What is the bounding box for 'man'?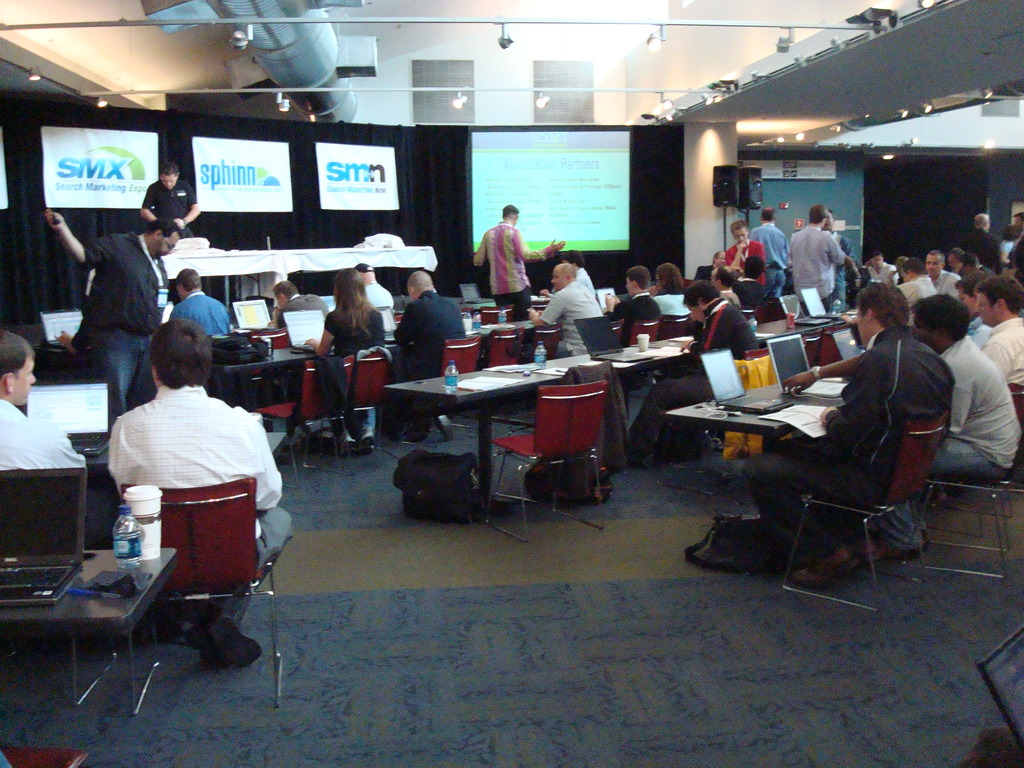
{"left": 44, "top": 197, "right": 181, "bottom": 422}.
